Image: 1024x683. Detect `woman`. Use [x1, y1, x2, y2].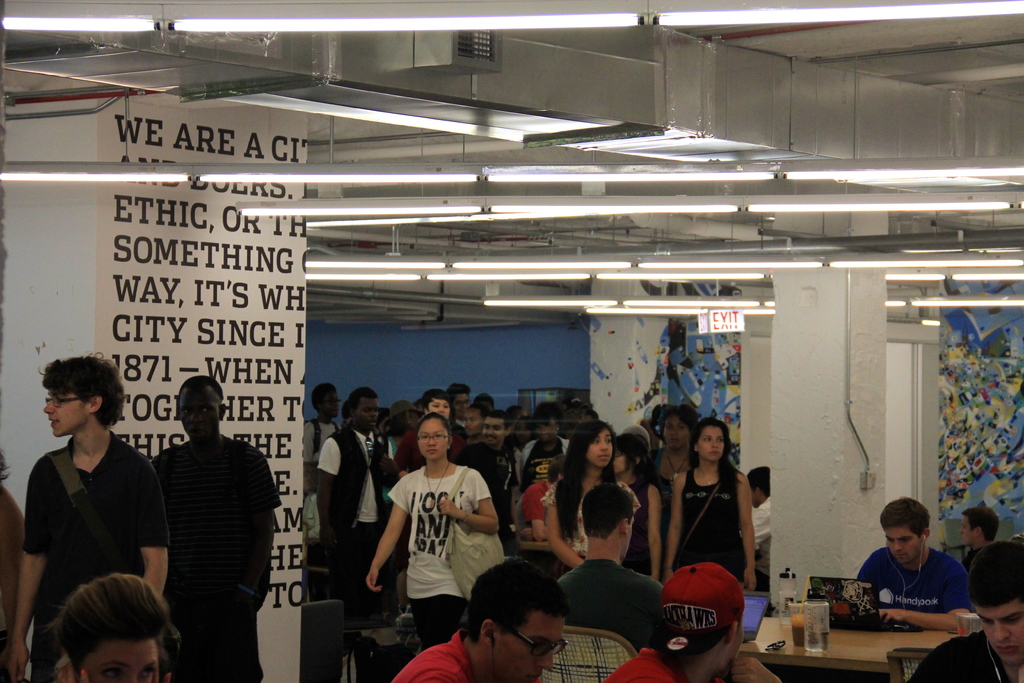
[603, 423, 655, 583].
